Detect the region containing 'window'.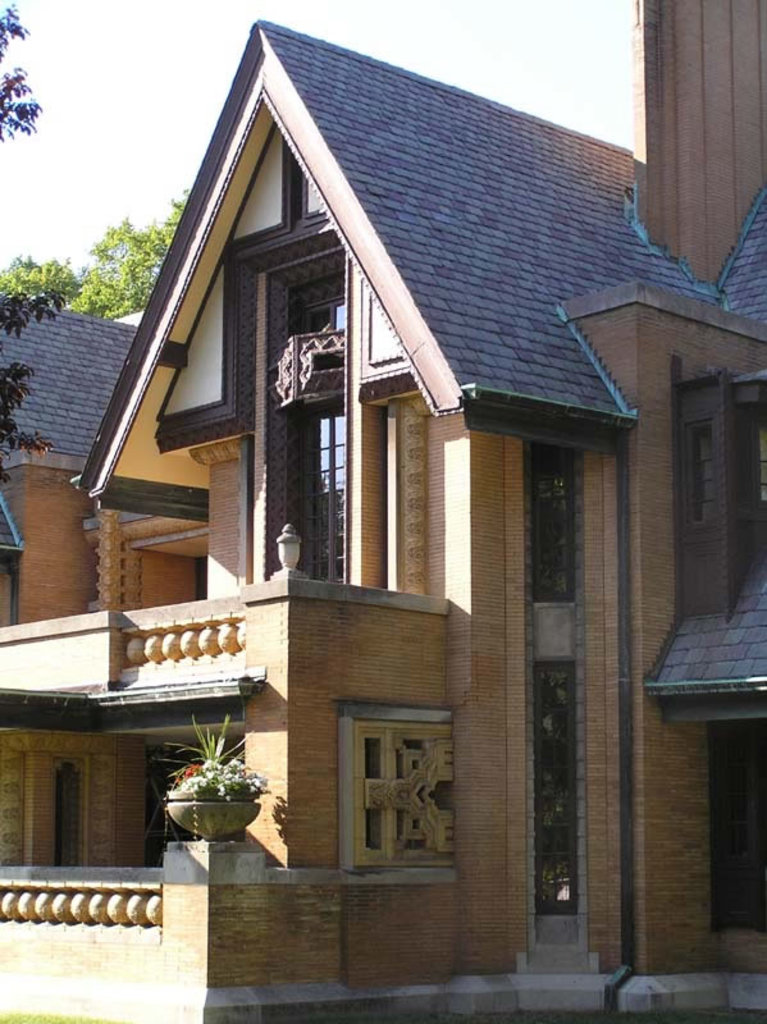
[left=0, top=547, right=28, bottom=631].
